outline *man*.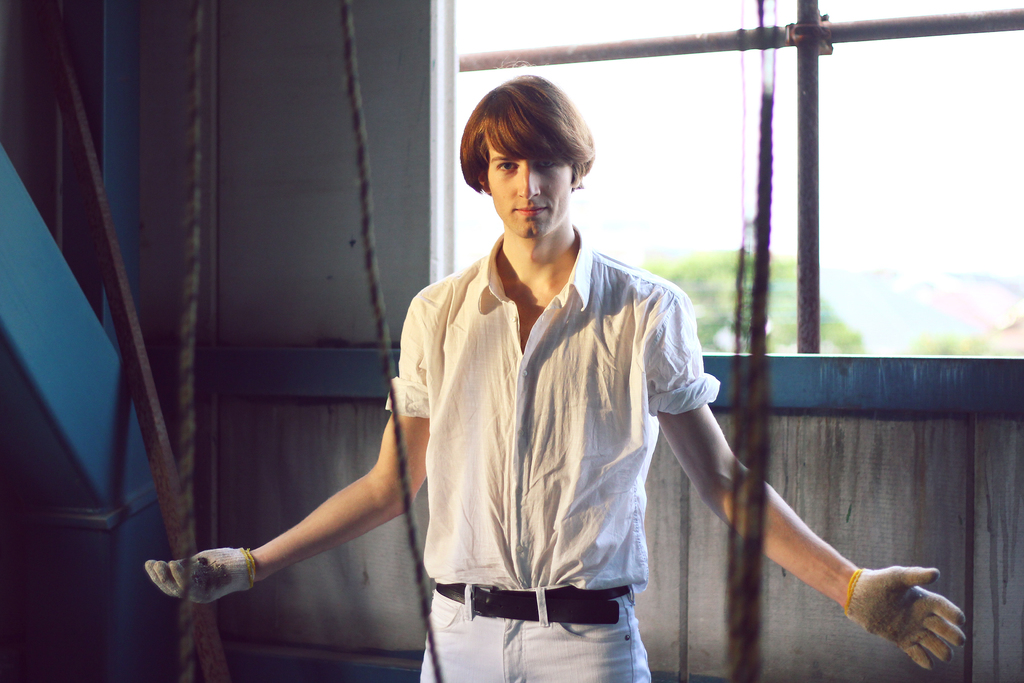
Outline: crop(138, 53, 963, 682).
